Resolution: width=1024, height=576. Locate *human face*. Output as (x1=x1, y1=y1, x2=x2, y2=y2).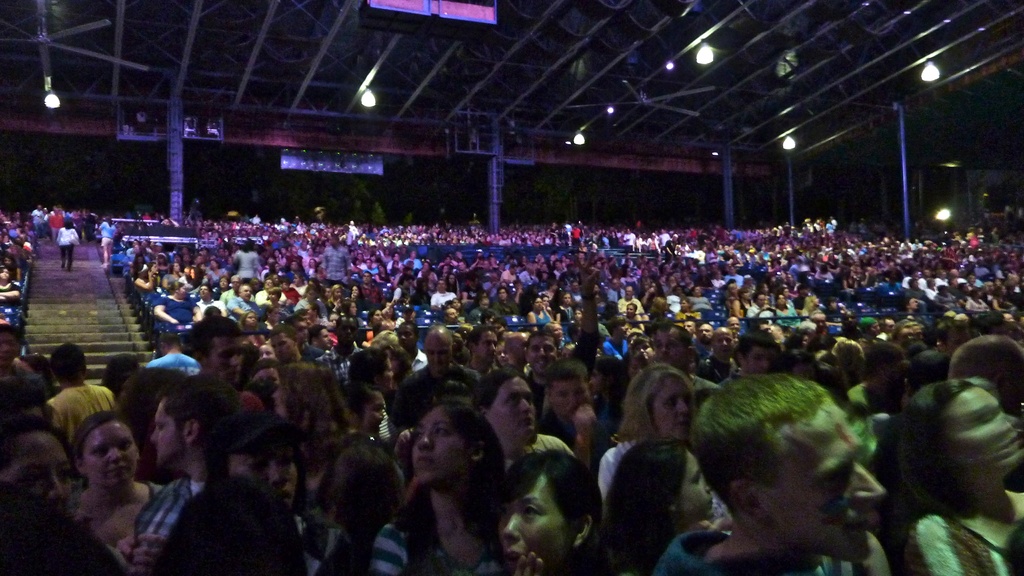
(x1=152, y1=401, x2=184, y2=464).
